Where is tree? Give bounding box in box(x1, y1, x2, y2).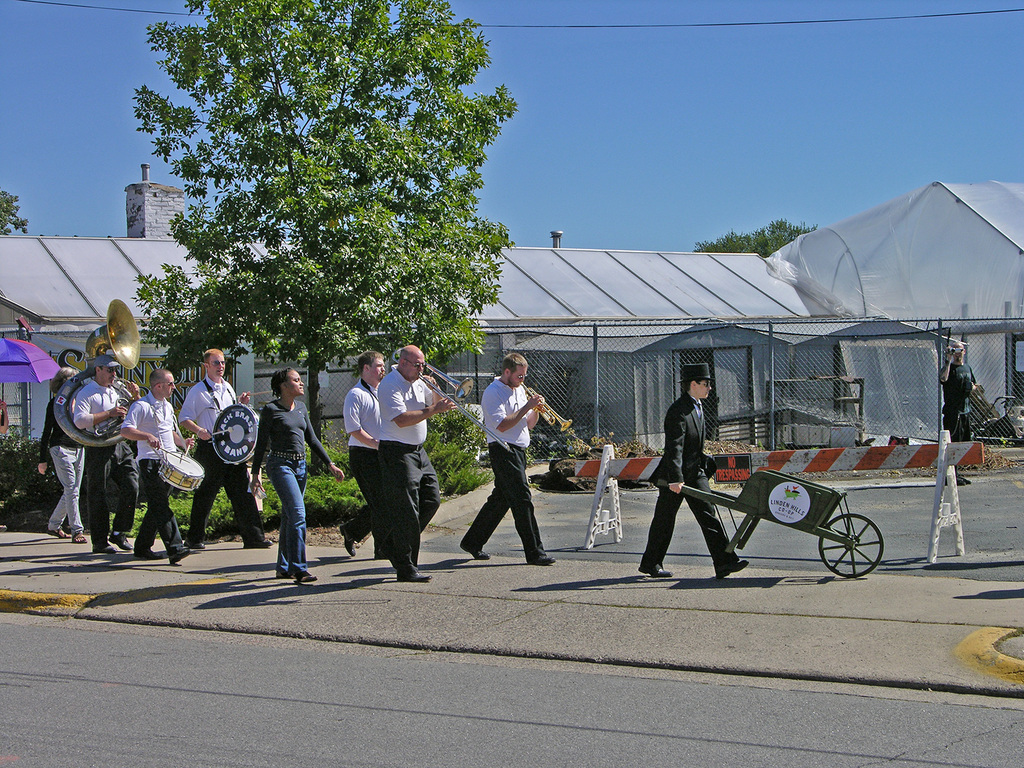
box(697, 220, 820, 258).
